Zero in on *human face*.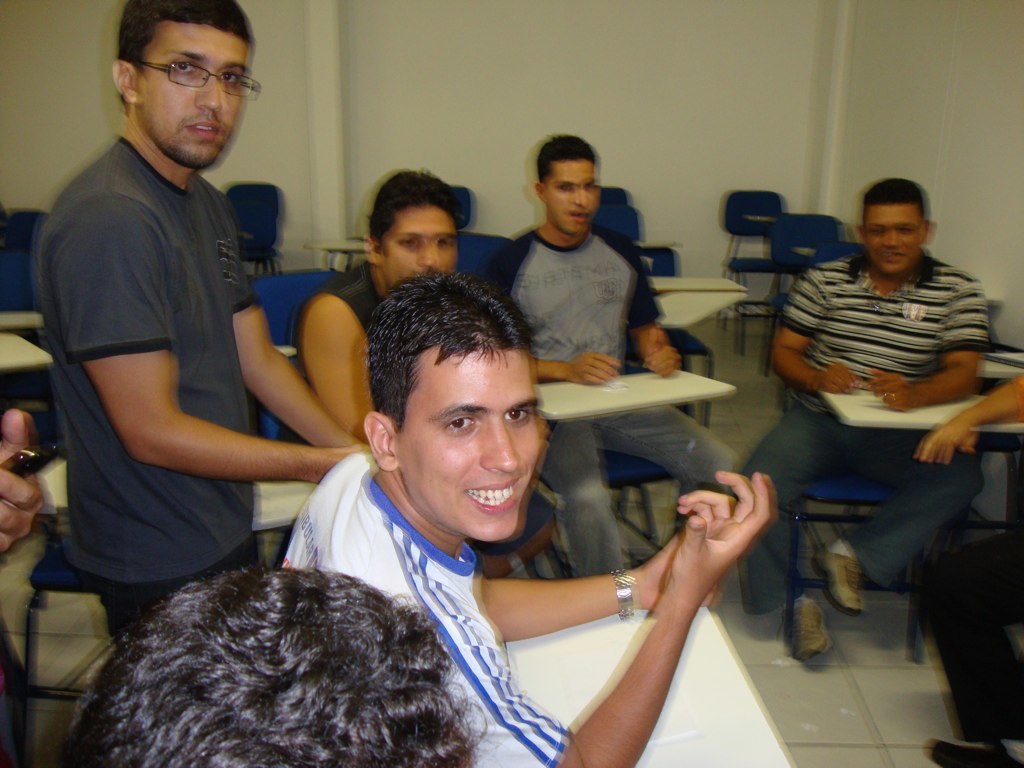
Zeroed in: rect(378, 202, 459, 287).
